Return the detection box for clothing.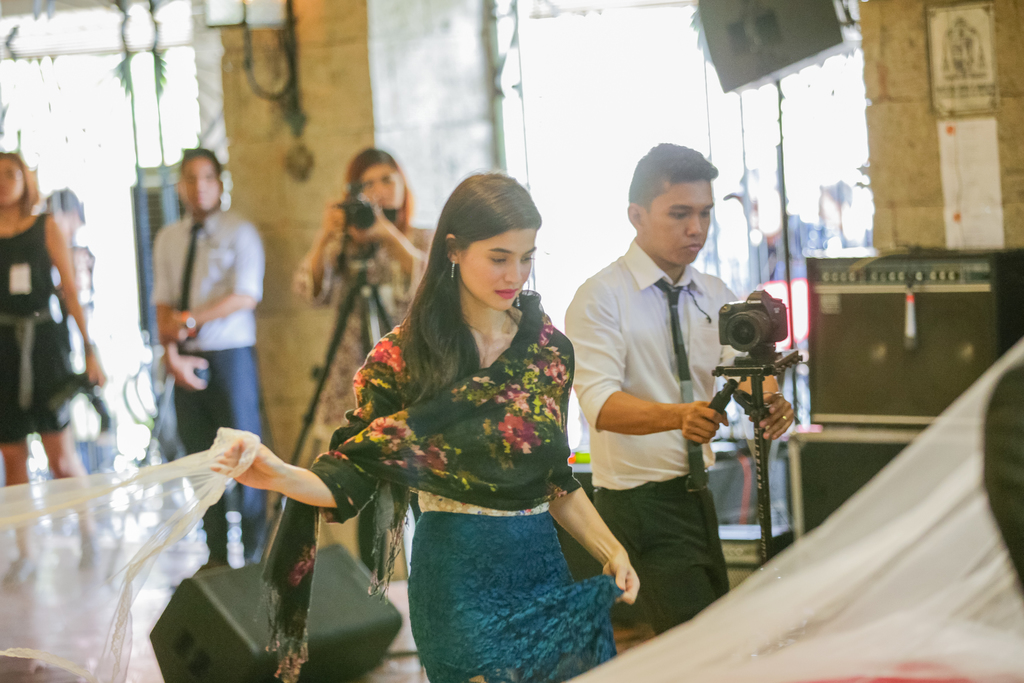
pyautogui.locateOnScreen(156, 206, 259, 570).
